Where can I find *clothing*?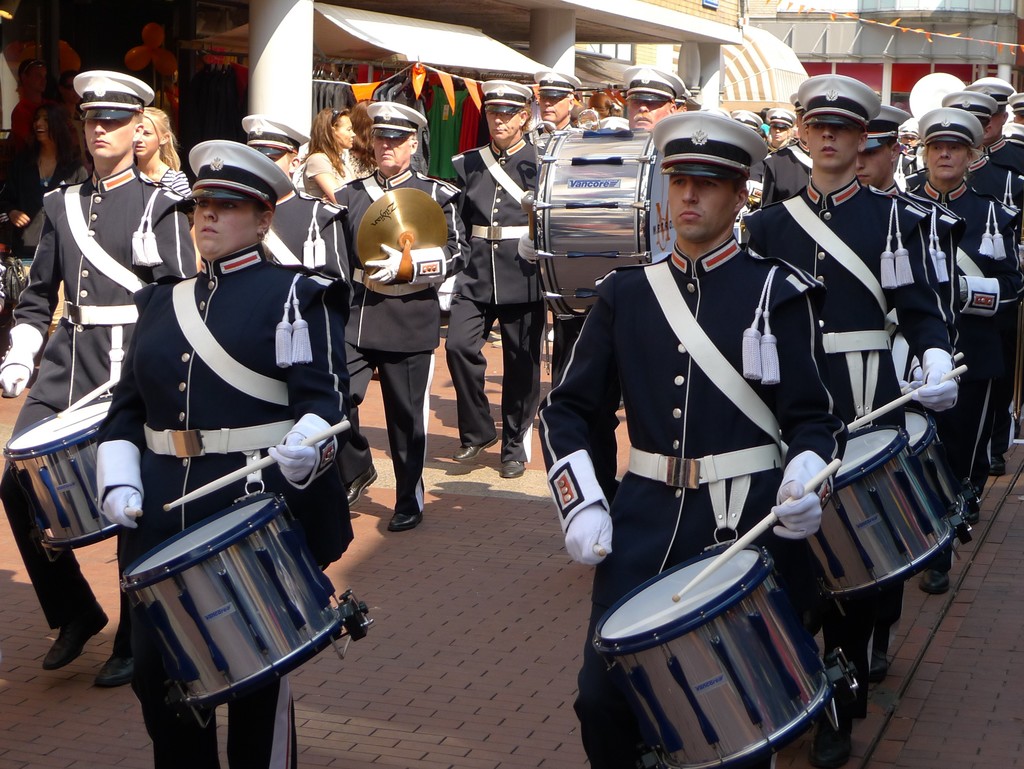
You can find it at (left=540, top=238, right=847, bottom=758).
